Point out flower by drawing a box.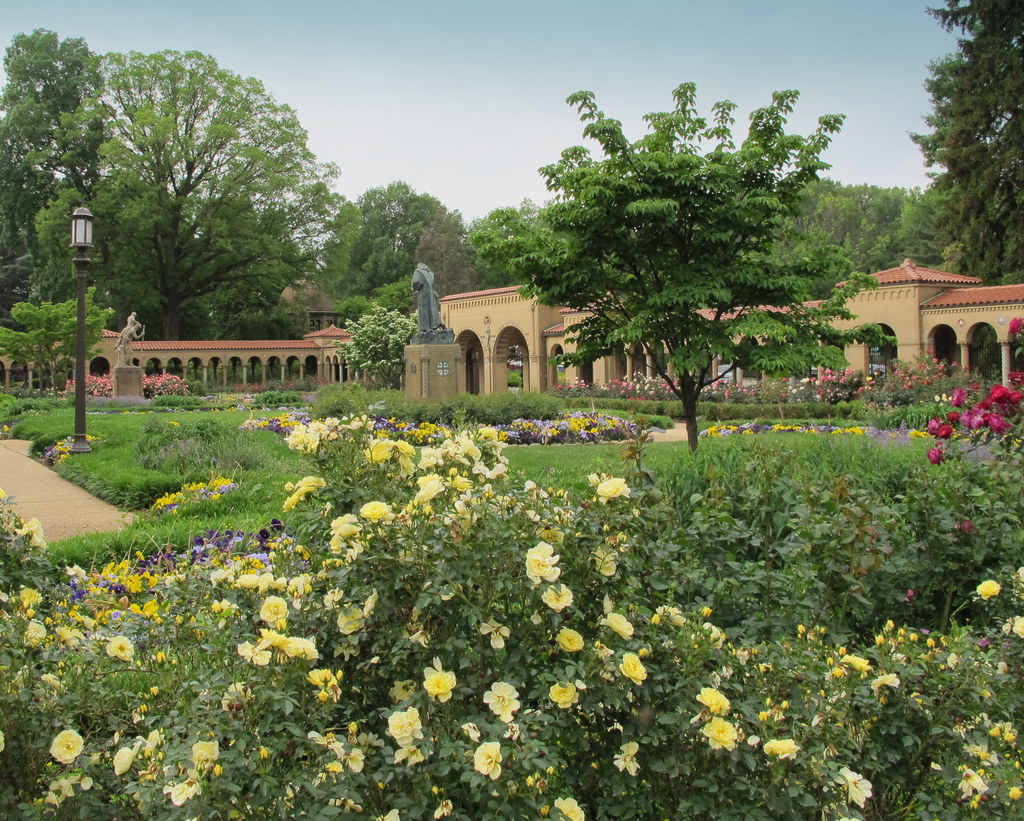
349:749:365:772.
